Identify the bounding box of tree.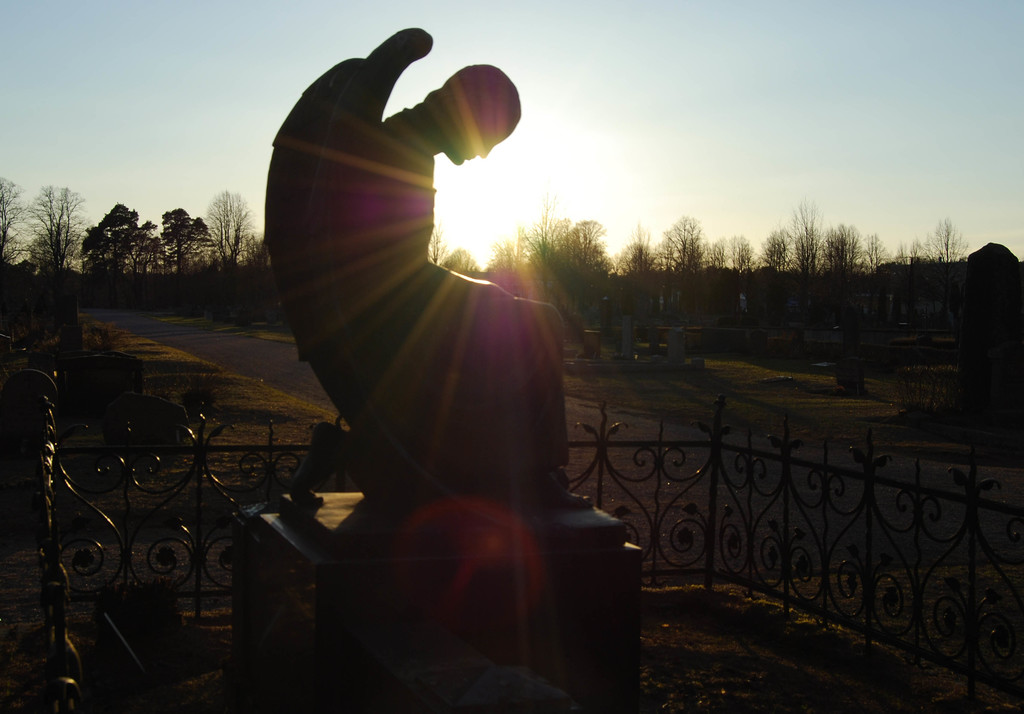
{"left": 26, "top": 168, "right": 87, "bottom": 286}.
